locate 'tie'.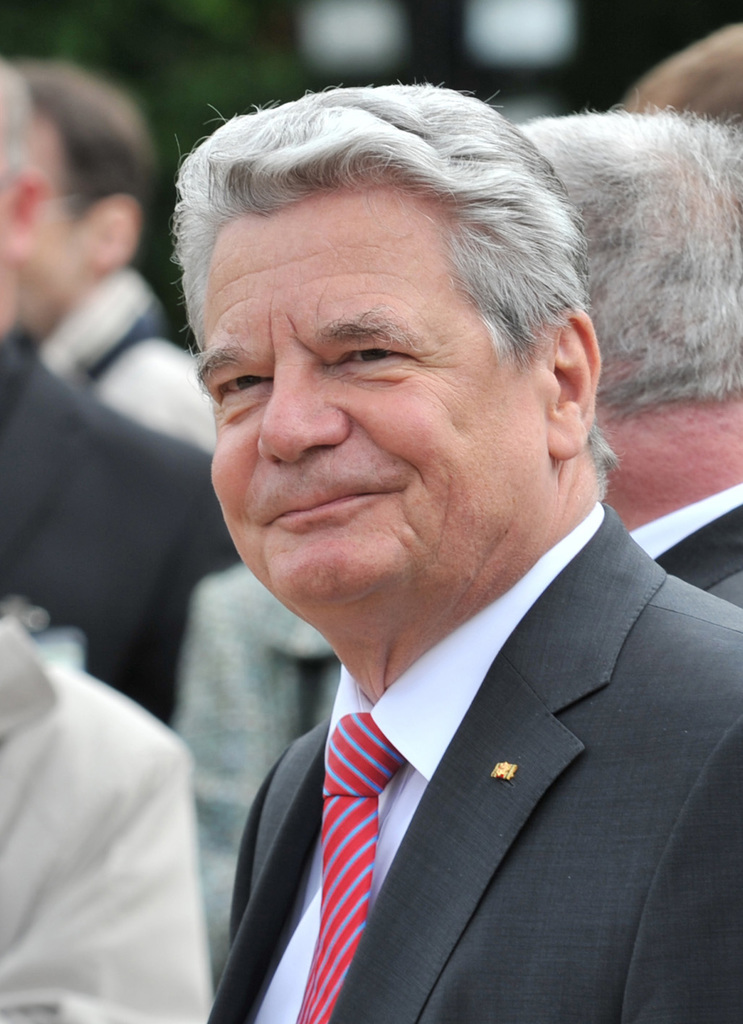
Bounding box: x1=287 y1=710 x2=405 y2=1021.
